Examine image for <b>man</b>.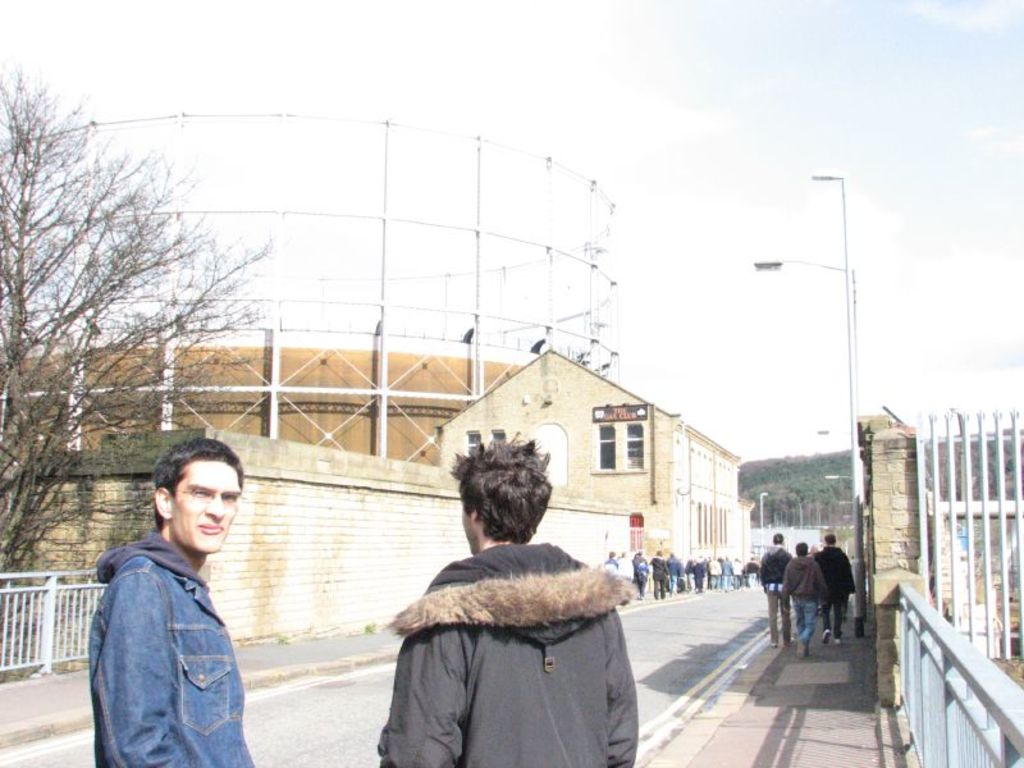
Examination result: (68,440,275,763).
